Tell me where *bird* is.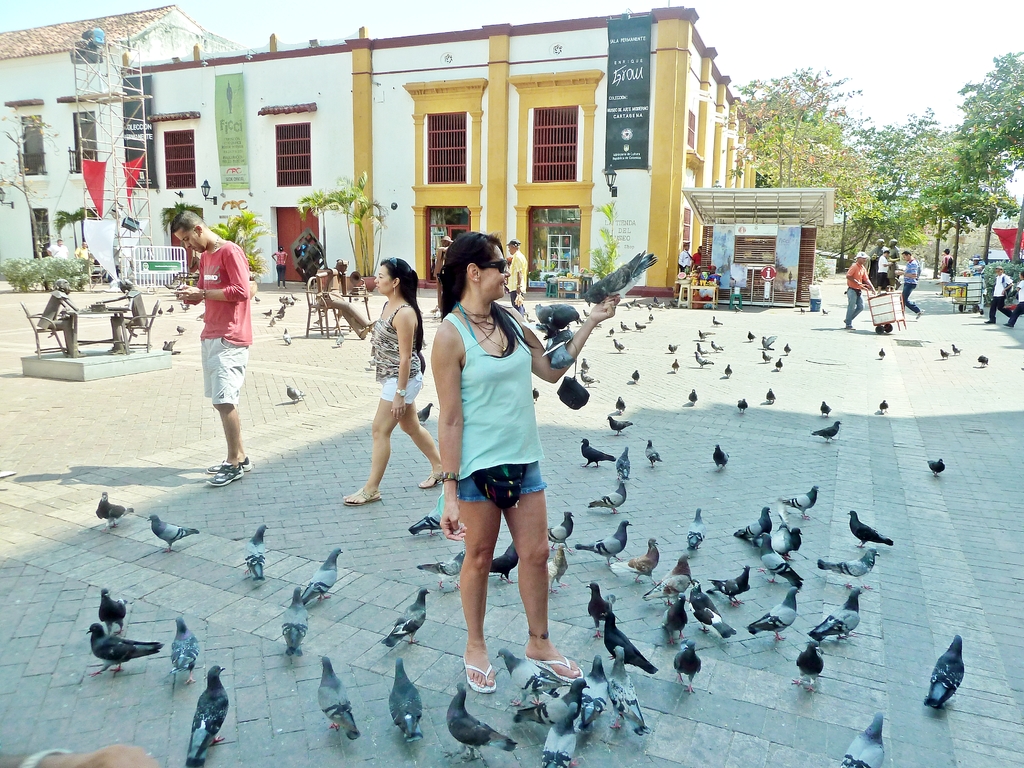
*bird* is at {"x1": 926, "y1": 628, "x2": 975, "y2": 708}.
